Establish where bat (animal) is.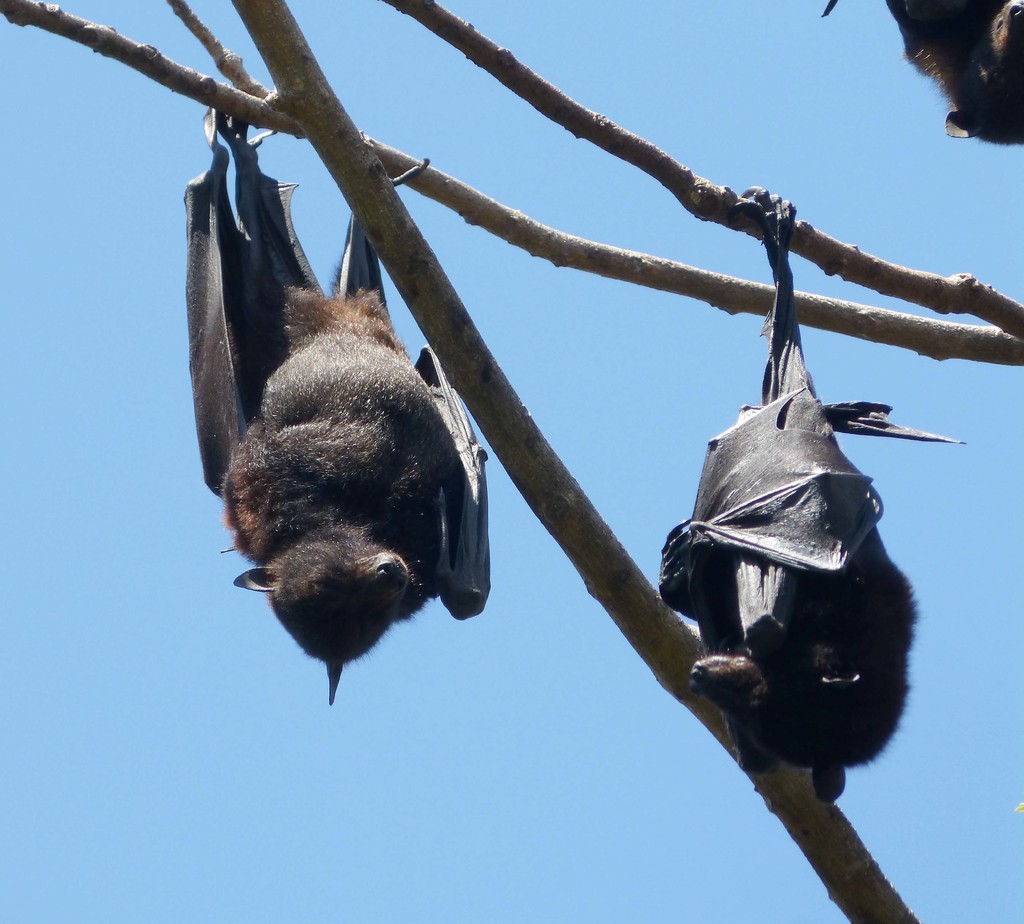
Established at [x1=643, y1=184, x2=971, y2=809].
